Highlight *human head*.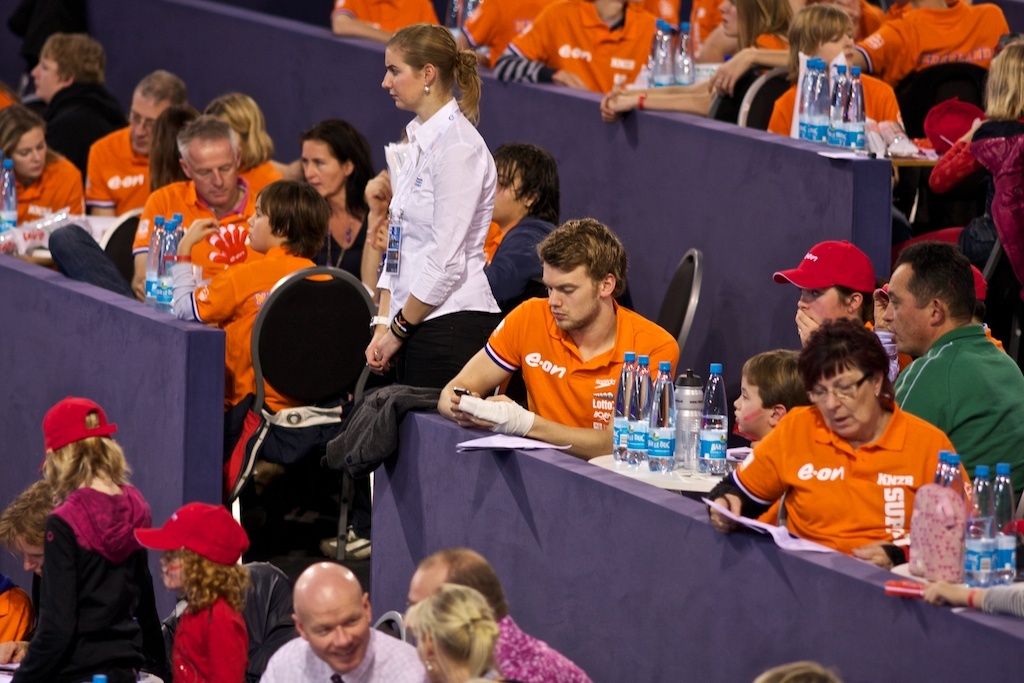
Highlighted region: [0, 101, 48, 179].
